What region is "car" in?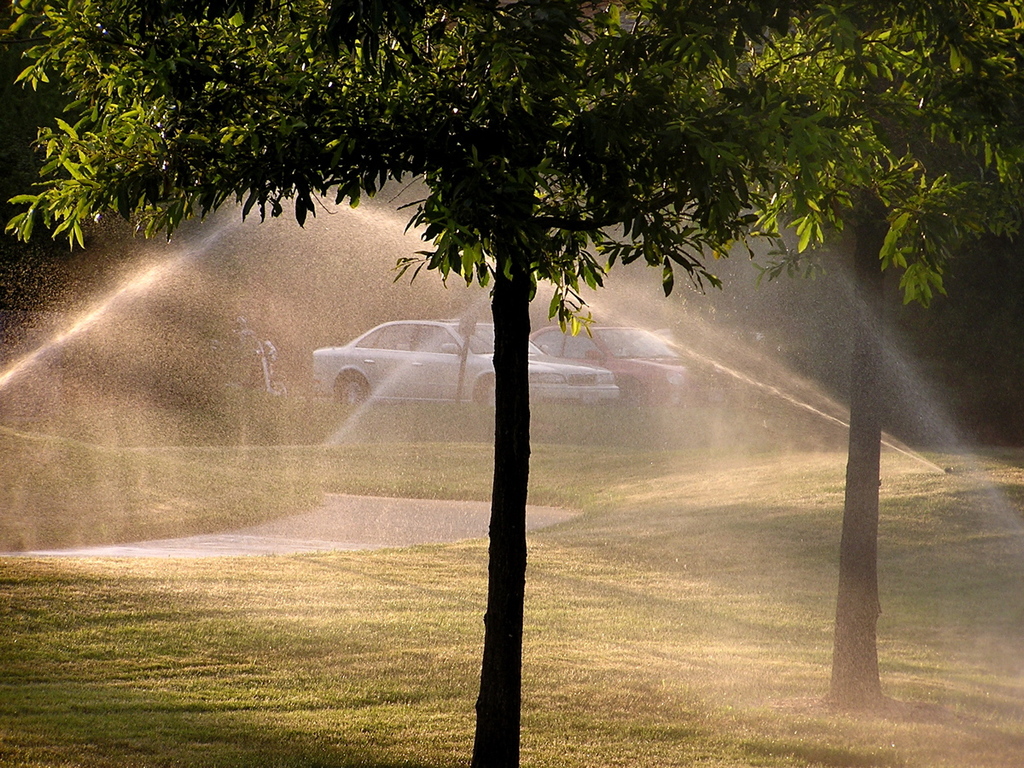
[534,312,707,408].
